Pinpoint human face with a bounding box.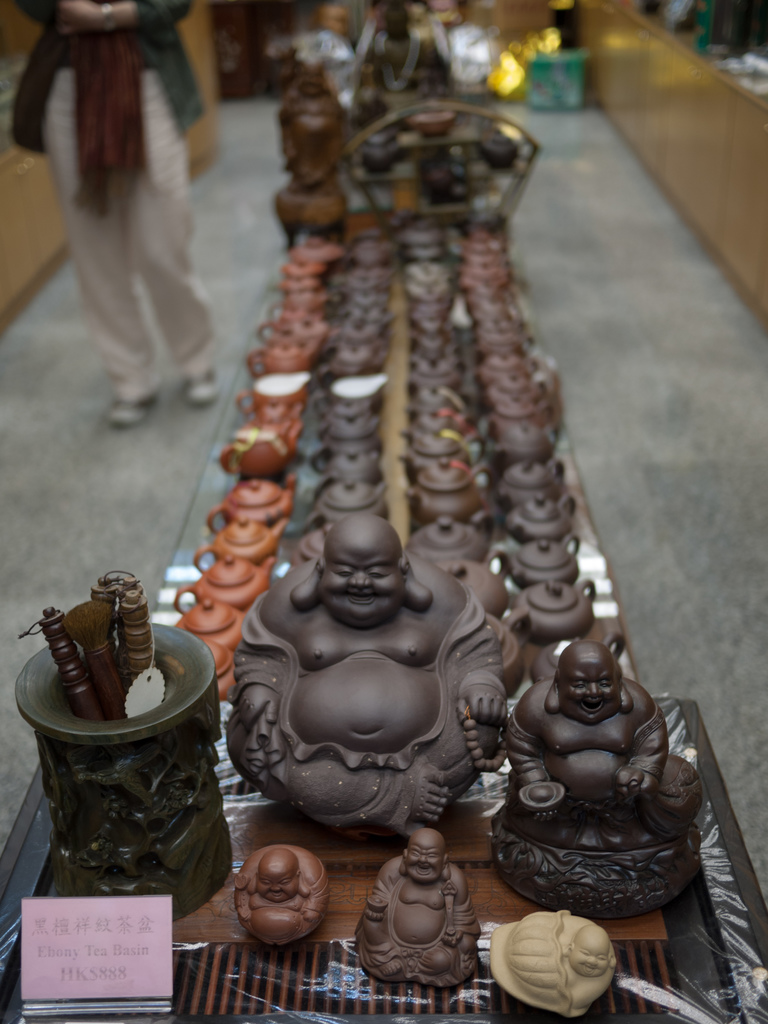
box=[556, 663, 622, 724].
